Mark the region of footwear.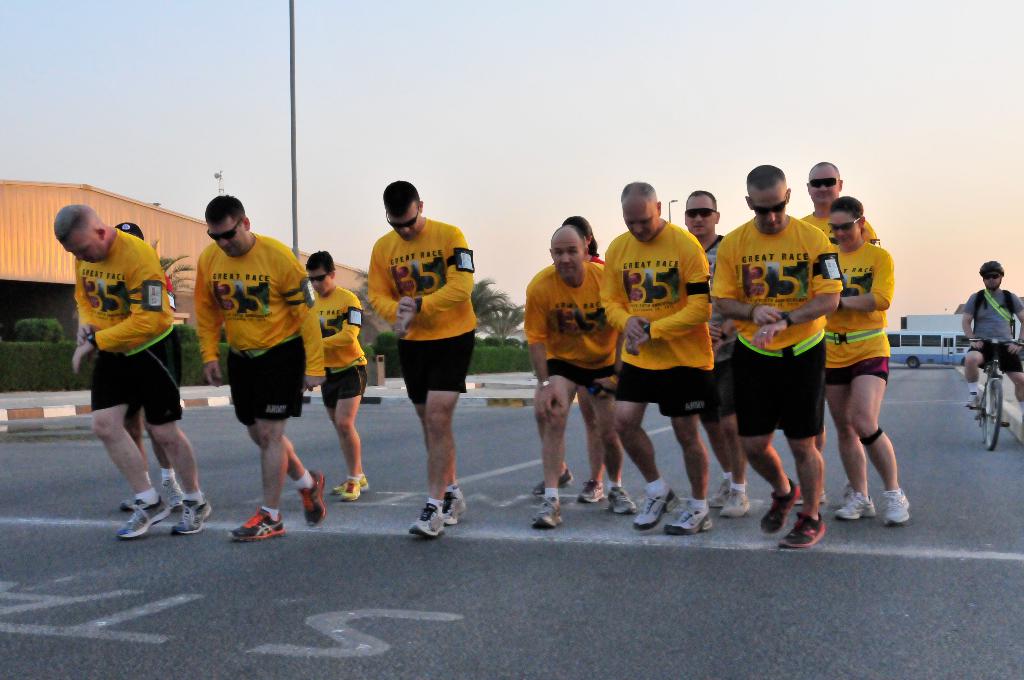
Region: (106, 480, 198, 540).
